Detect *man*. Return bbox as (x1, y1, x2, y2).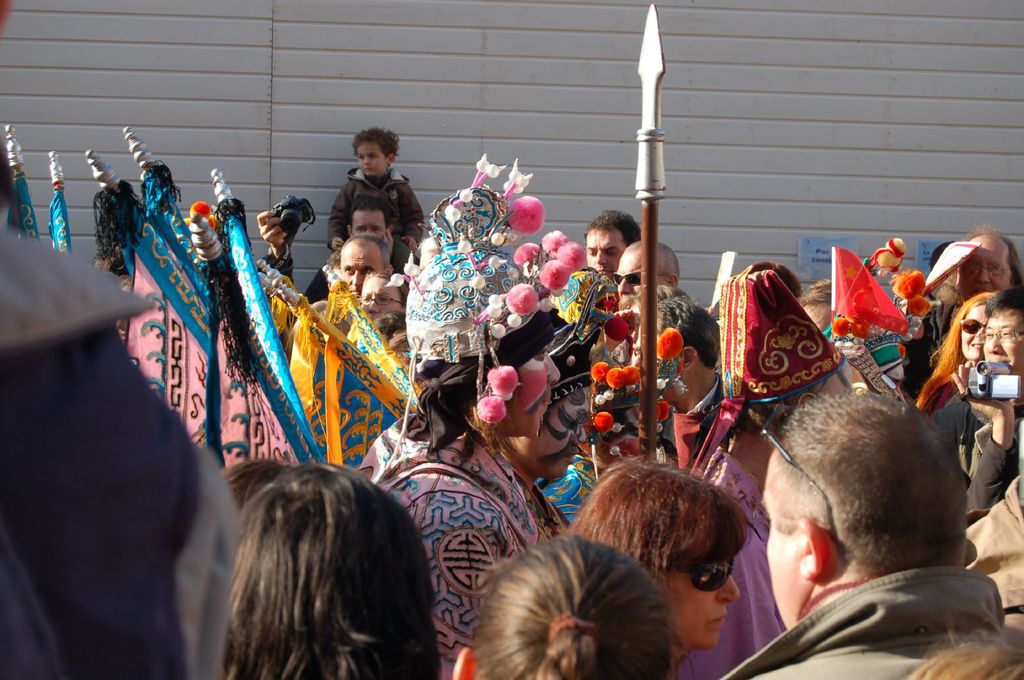
(339, 239, 388, 299).
